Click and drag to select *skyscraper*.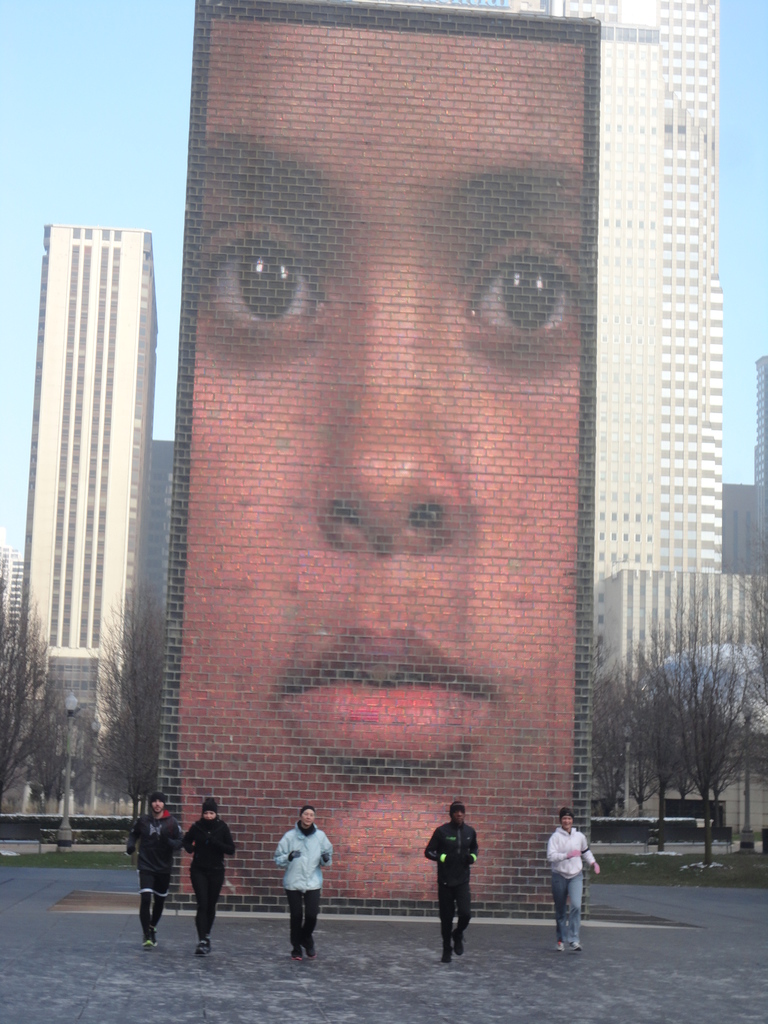
Selection: [left=3, top=180, right=182, bottom=813].
